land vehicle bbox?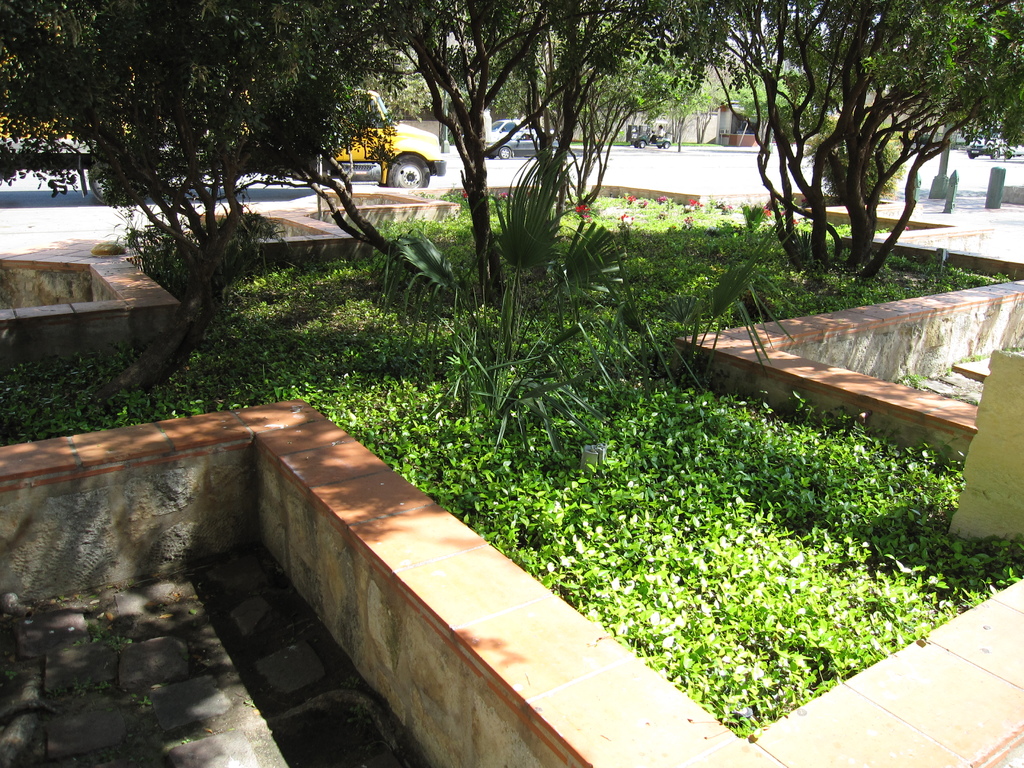
{"left": 631, "top": 118, "right": 673, "bottom": 150}
